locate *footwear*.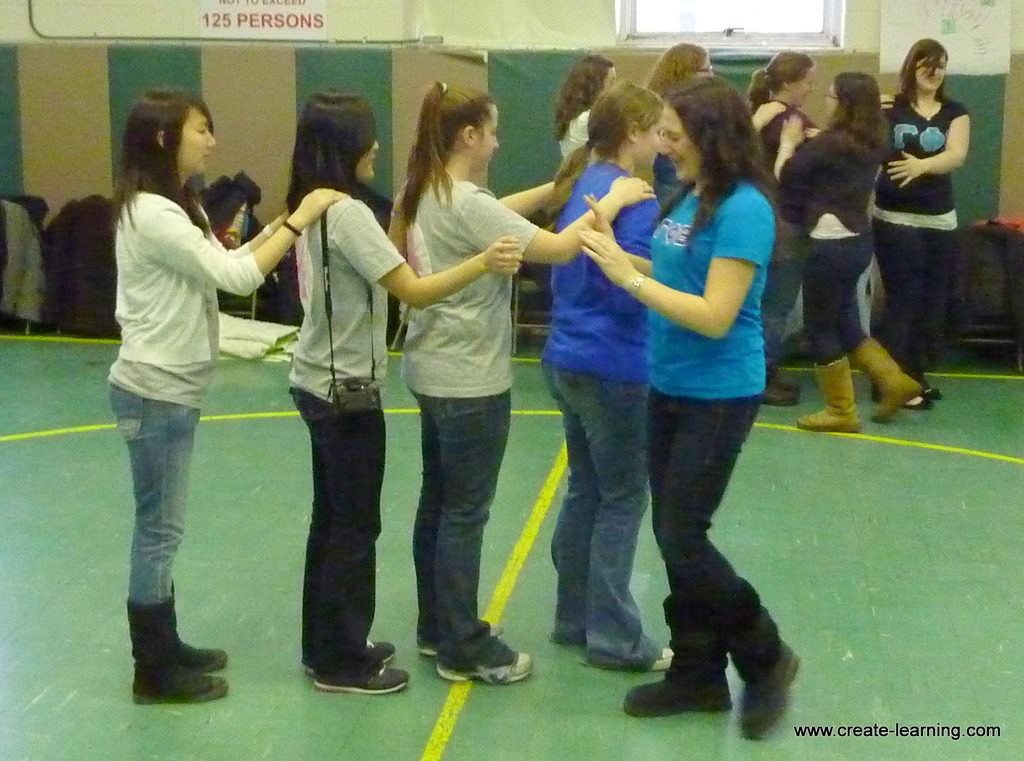
Bounding box: x1=735 y1=640 x2=799 y2=737.
